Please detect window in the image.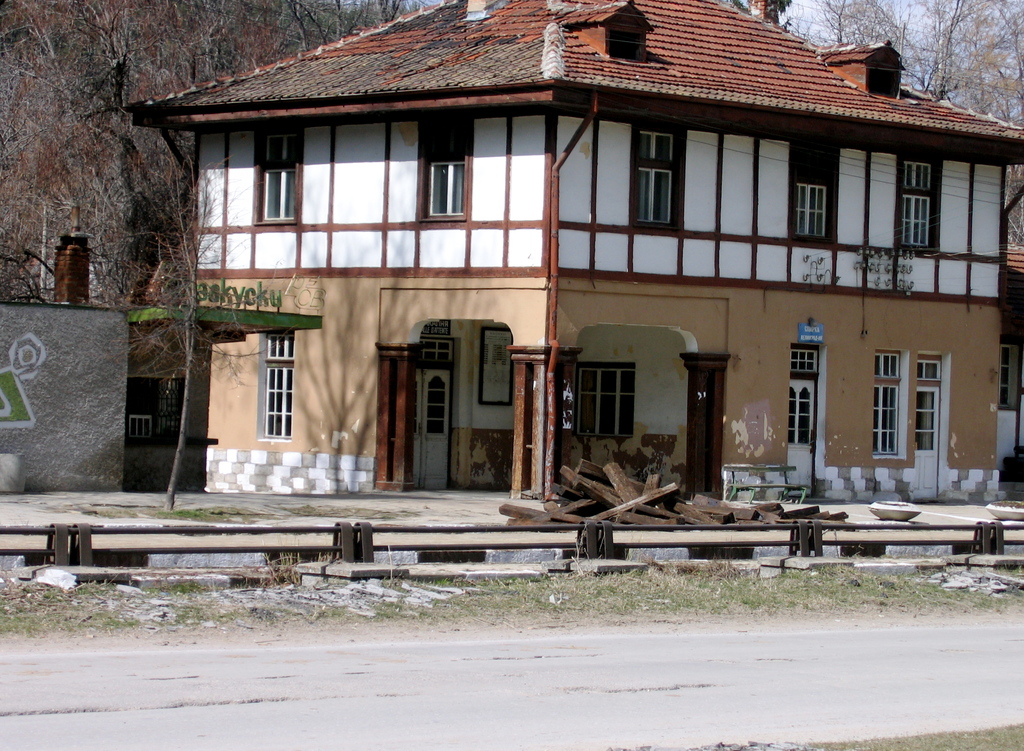
{"left": 906, "top": 163, "right": 929, "bottom": 181}.
